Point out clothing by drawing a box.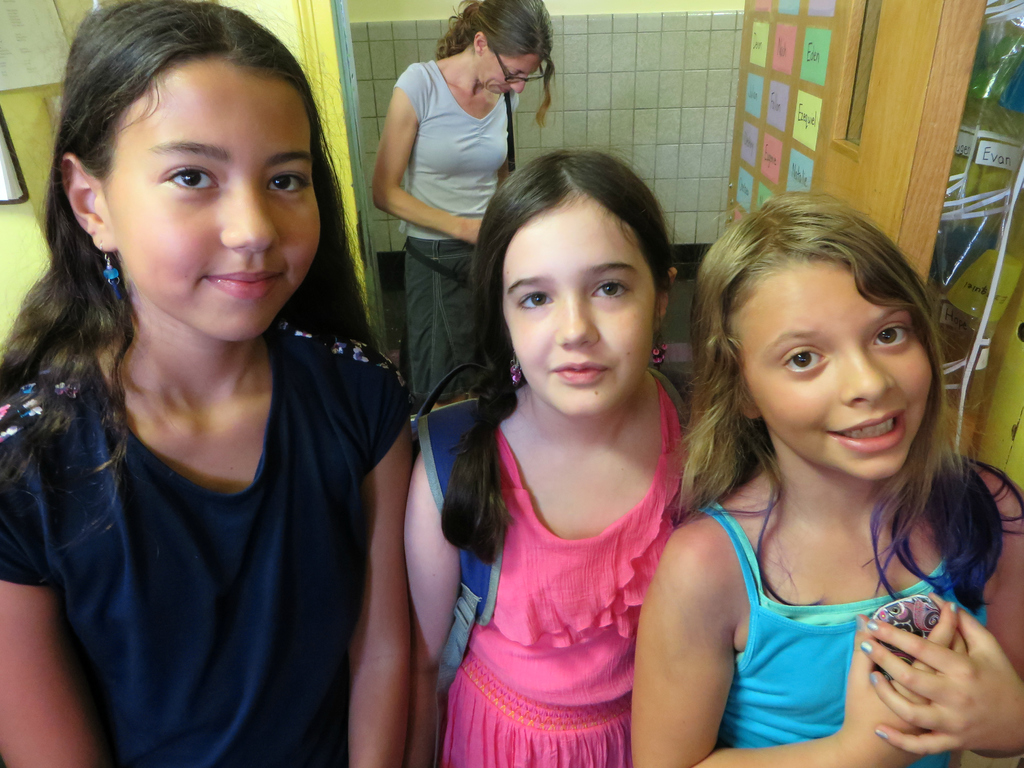
442 356 723 767.
